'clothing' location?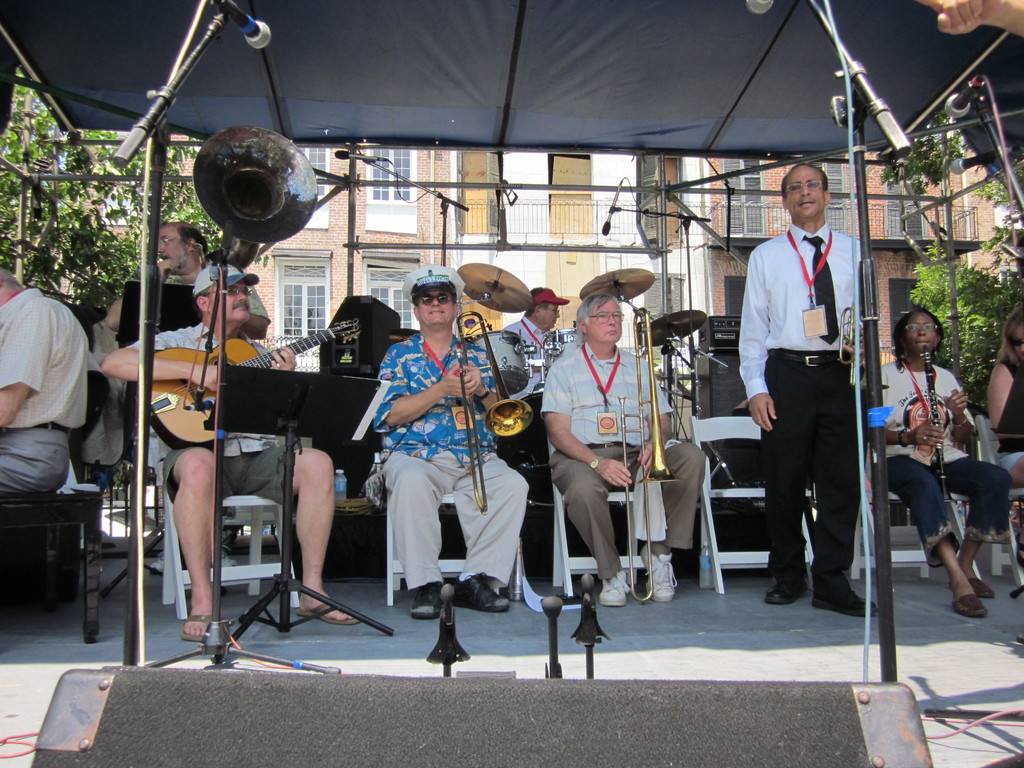
BBox(82, 306, 133, 466)
